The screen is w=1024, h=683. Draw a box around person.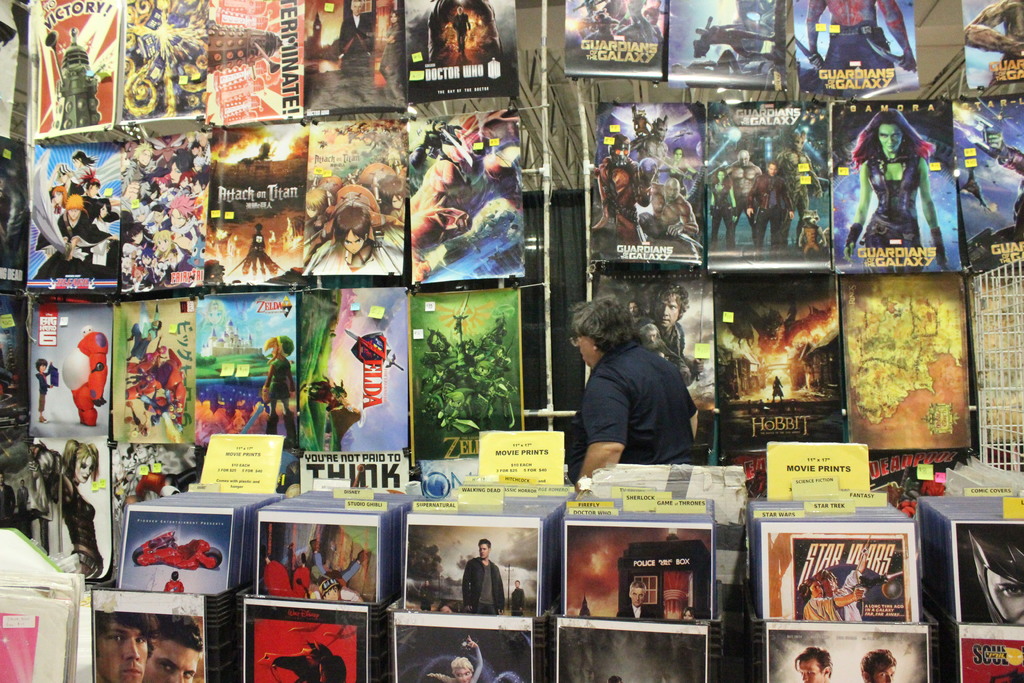
BBox(147, 617, 203, 682).
